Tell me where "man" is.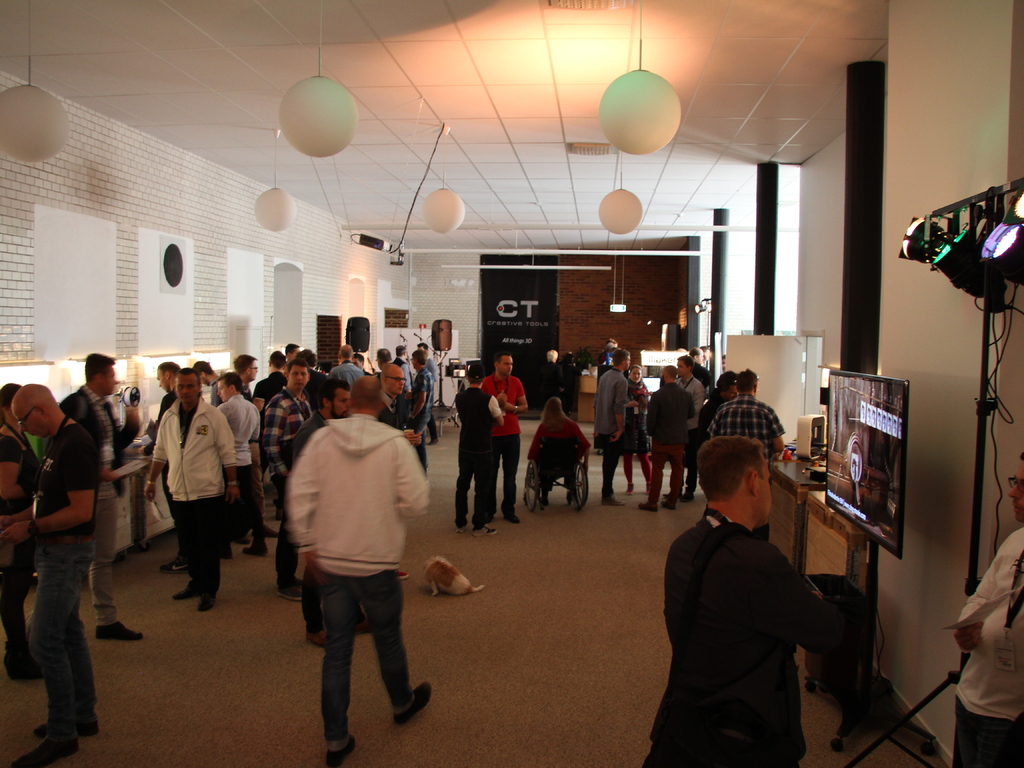
"man" is at 228:351:256:400.
